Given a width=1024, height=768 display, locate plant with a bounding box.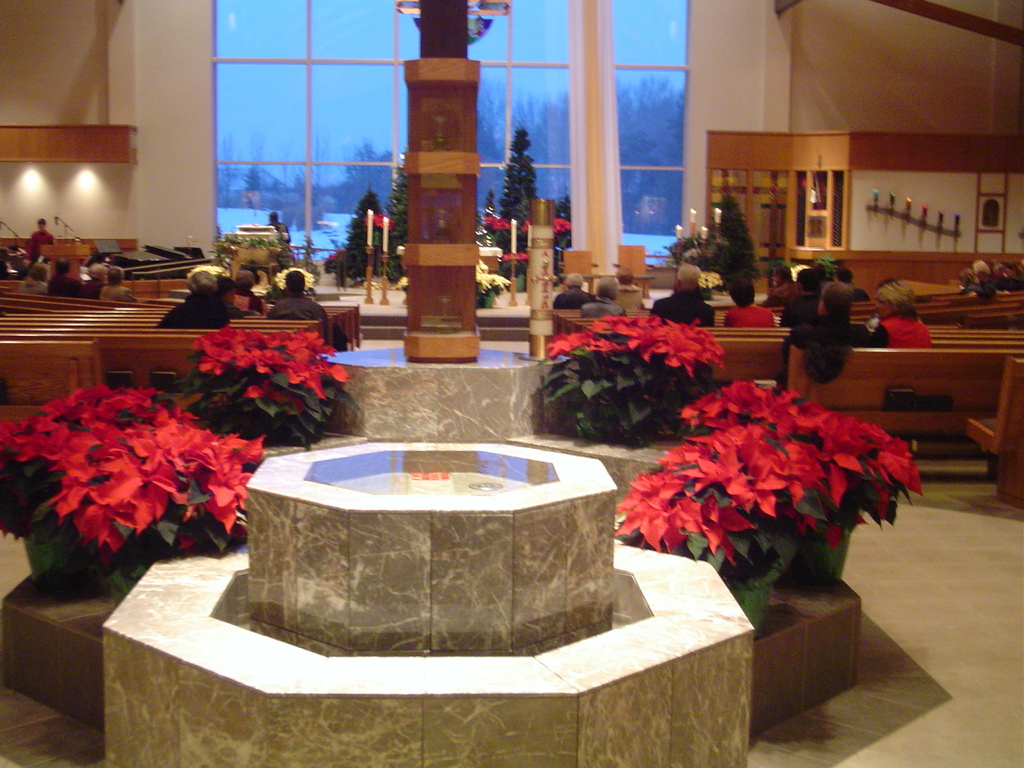
Located: [x1=273, y1=268, x2=311, y2=290].
